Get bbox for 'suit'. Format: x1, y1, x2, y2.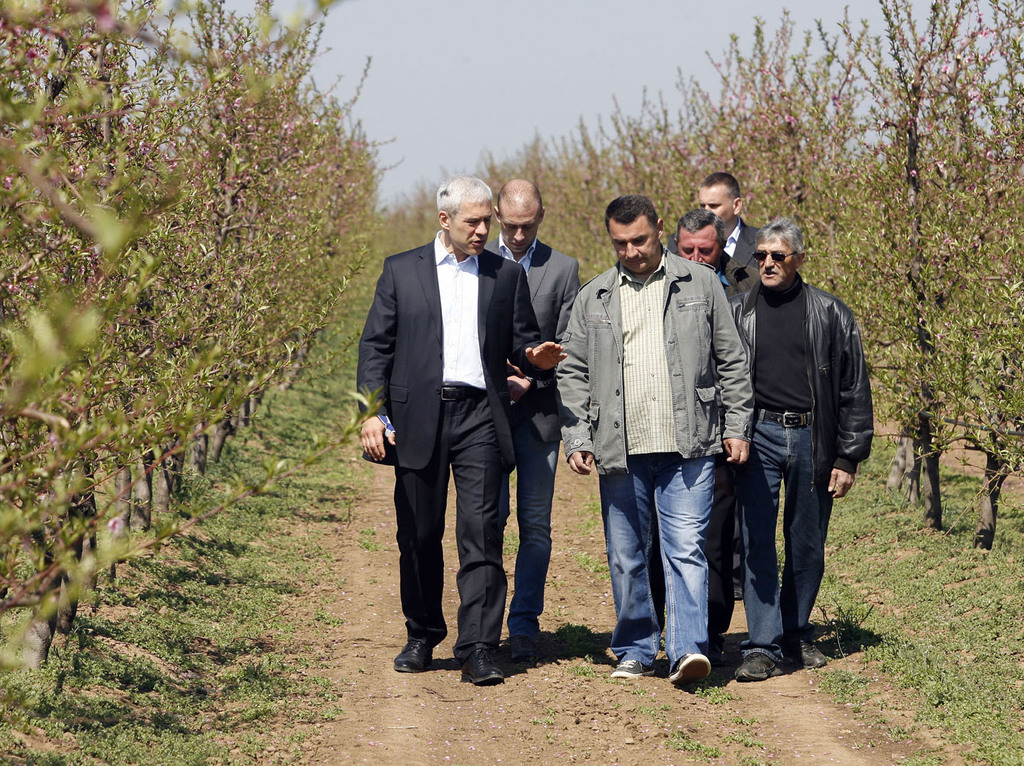
667, 219, 764, 261.
